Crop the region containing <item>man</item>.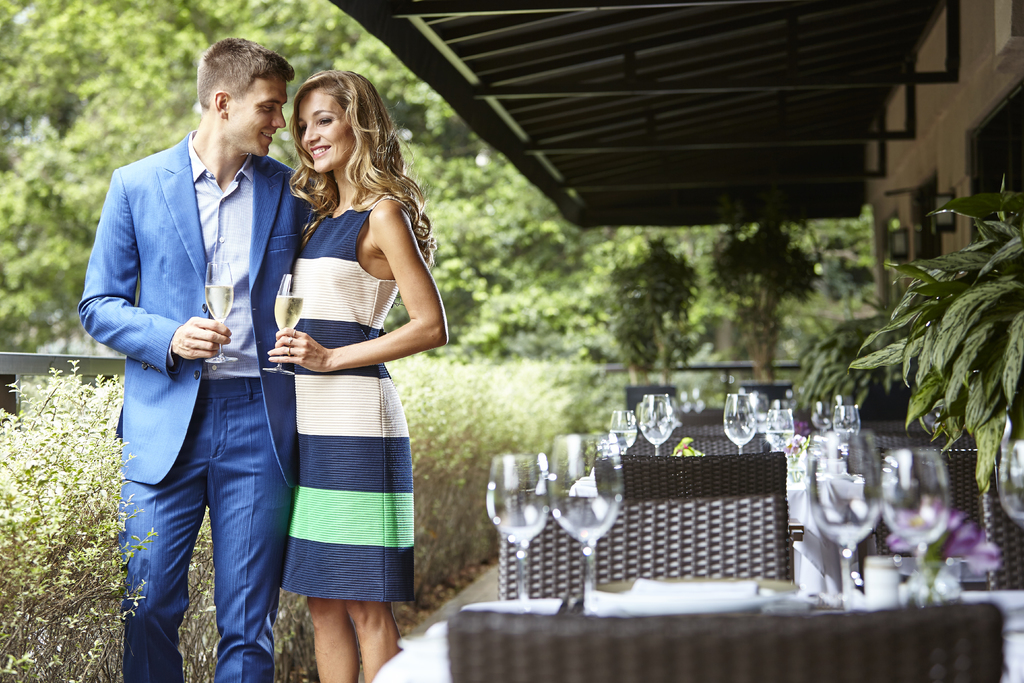
Crop region: [left=70, top=36, right=327, bottom=682].
